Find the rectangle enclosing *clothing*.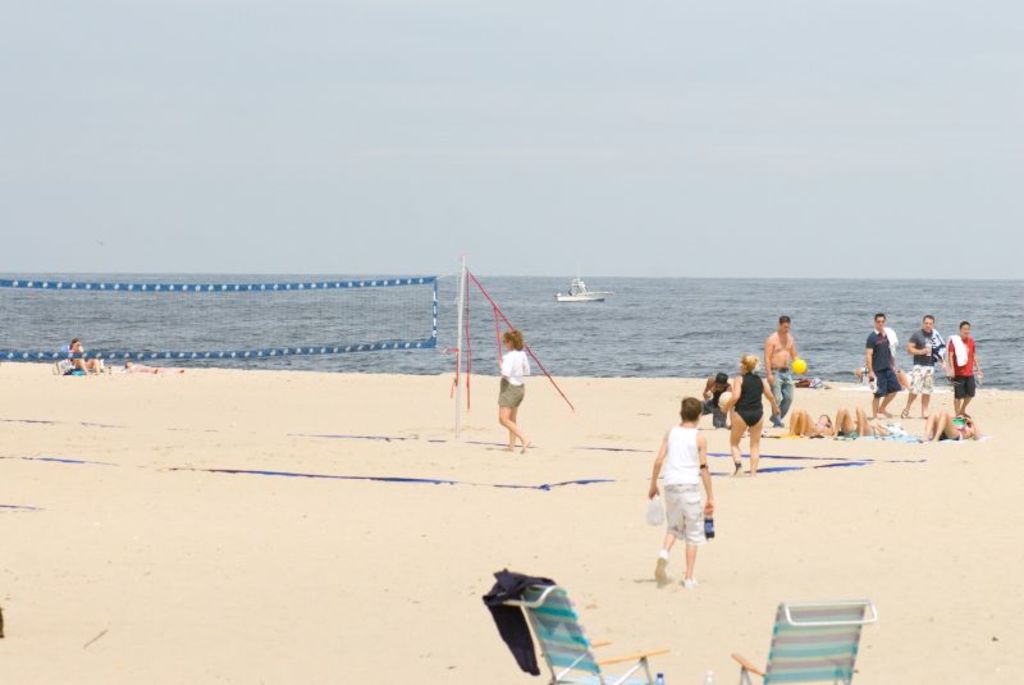
region(723, 370, 771, 423).
